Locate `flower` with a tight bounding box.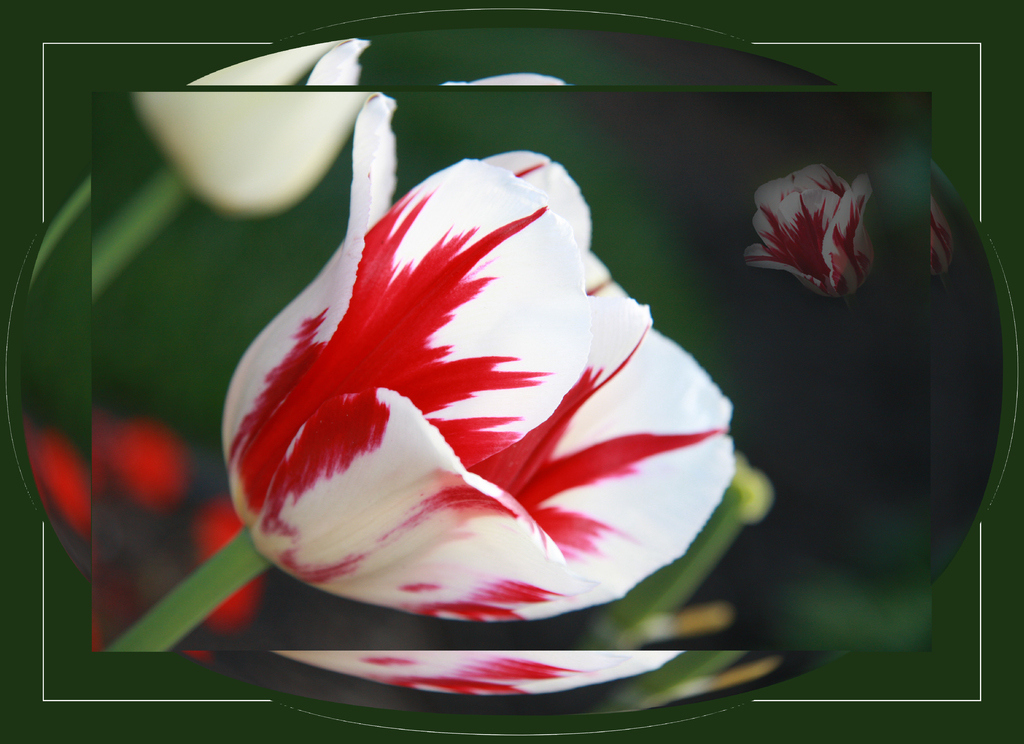
region(207, 123, 771, 652).
